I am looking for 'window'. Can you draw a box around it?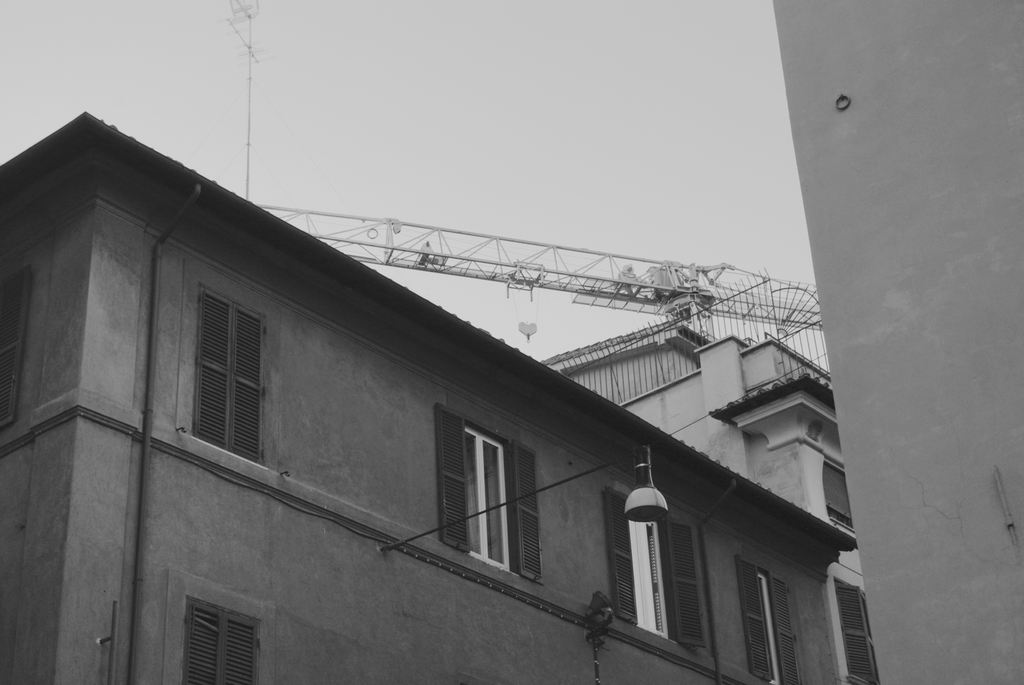
Sure, the bounding box is [761, 567, 787, 683].
